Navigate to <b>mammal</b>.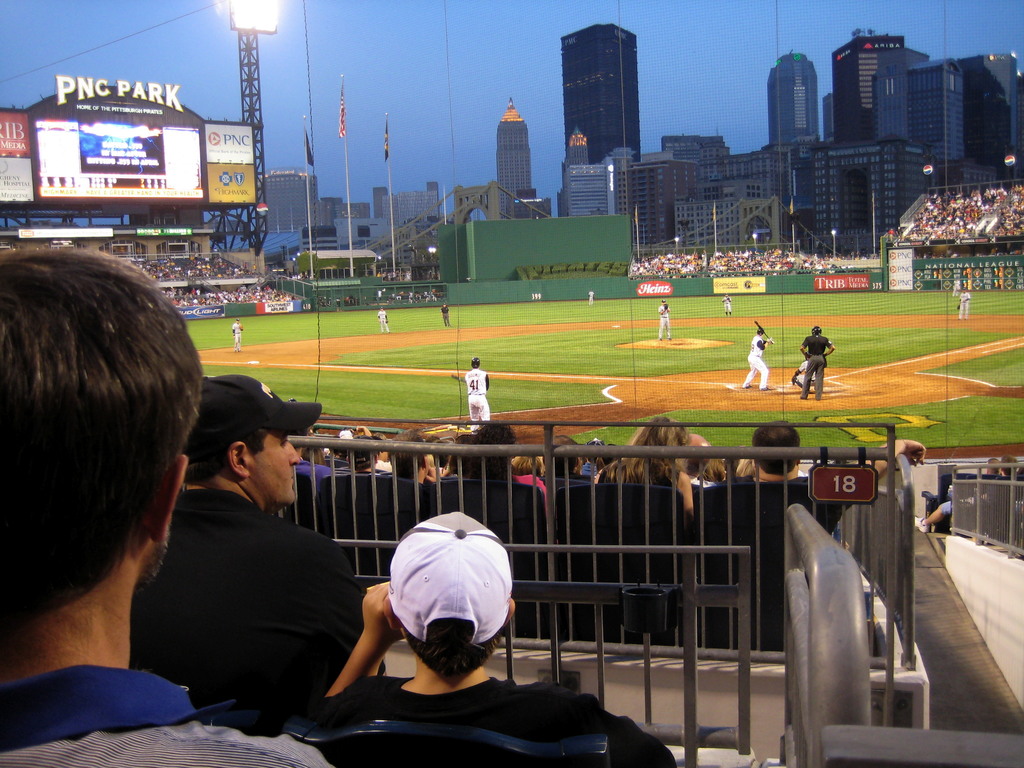
Navigation target: <region>922, 490, 987, 540</region>.
